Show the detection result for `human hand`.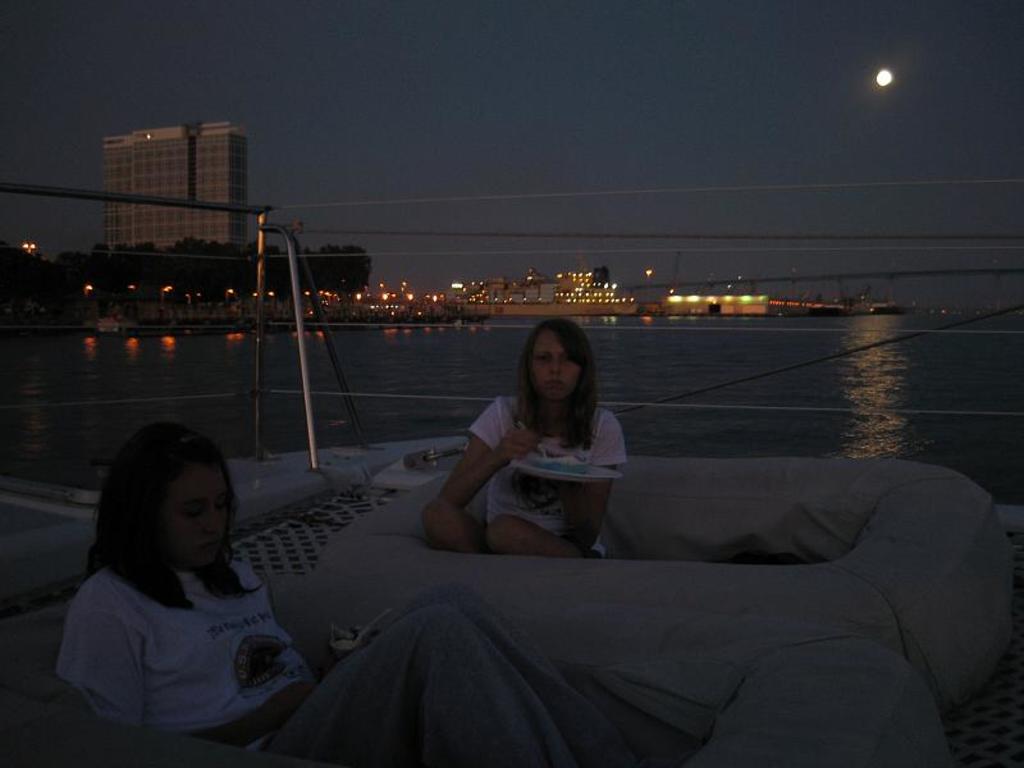
<region>498, 424, 540, 462</region>.
